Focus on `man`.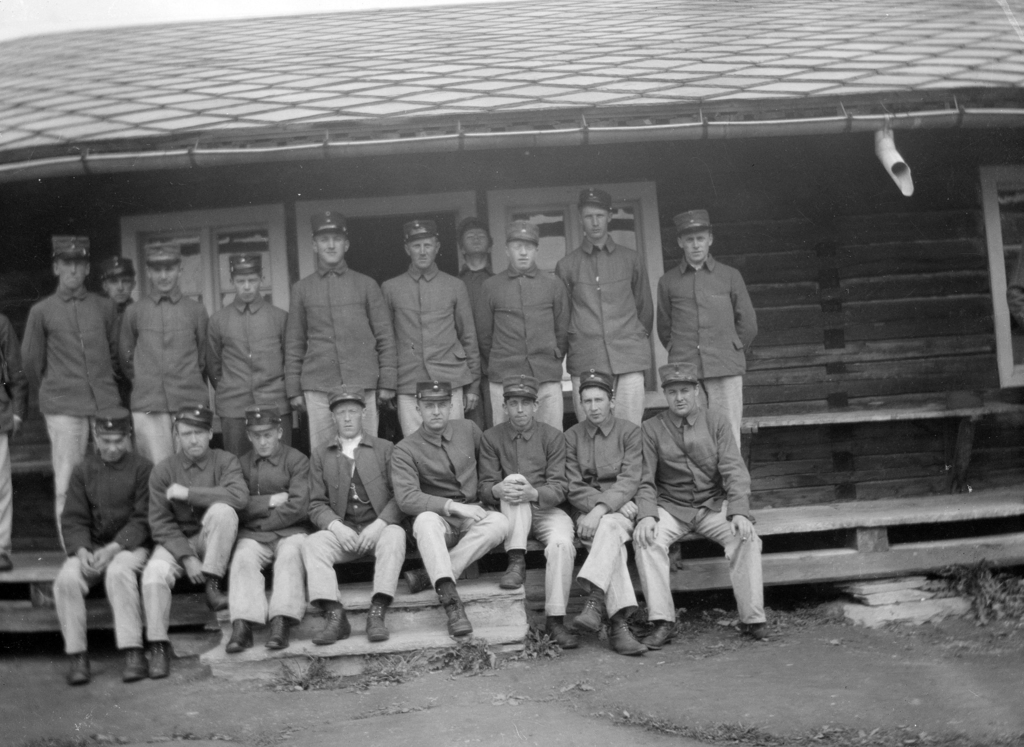
Focused at pyautogui.locateOnScreen(116, 233, 214, 458).
